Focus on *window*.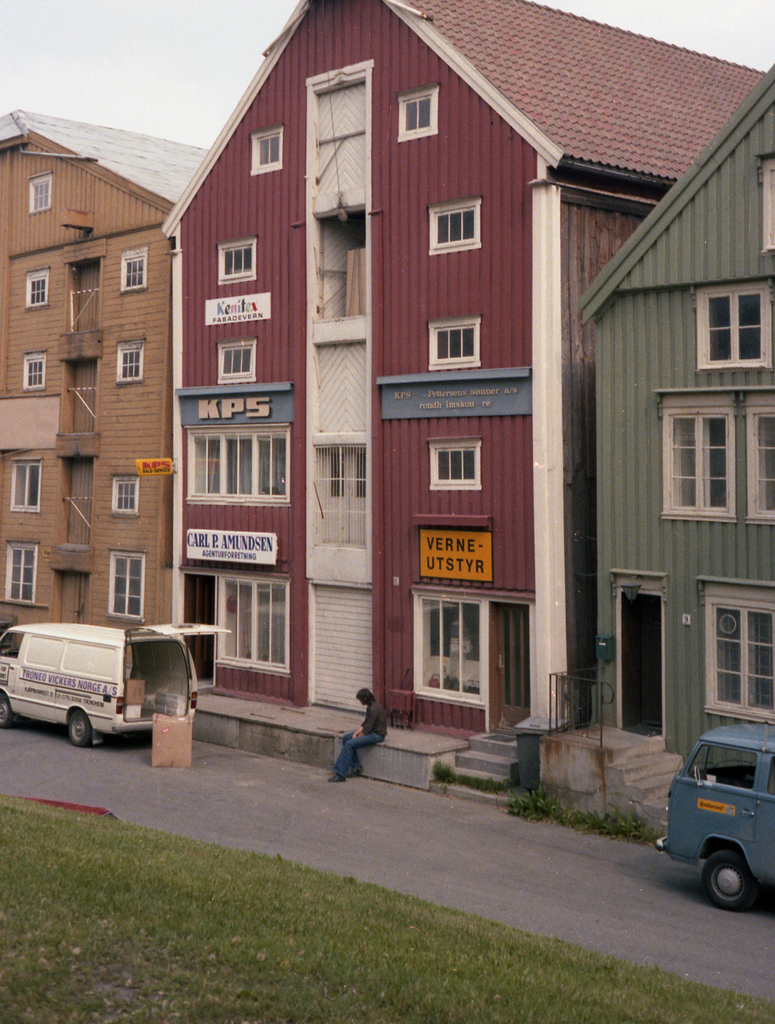
Focused at select_region(115, 342, 143, 383).
